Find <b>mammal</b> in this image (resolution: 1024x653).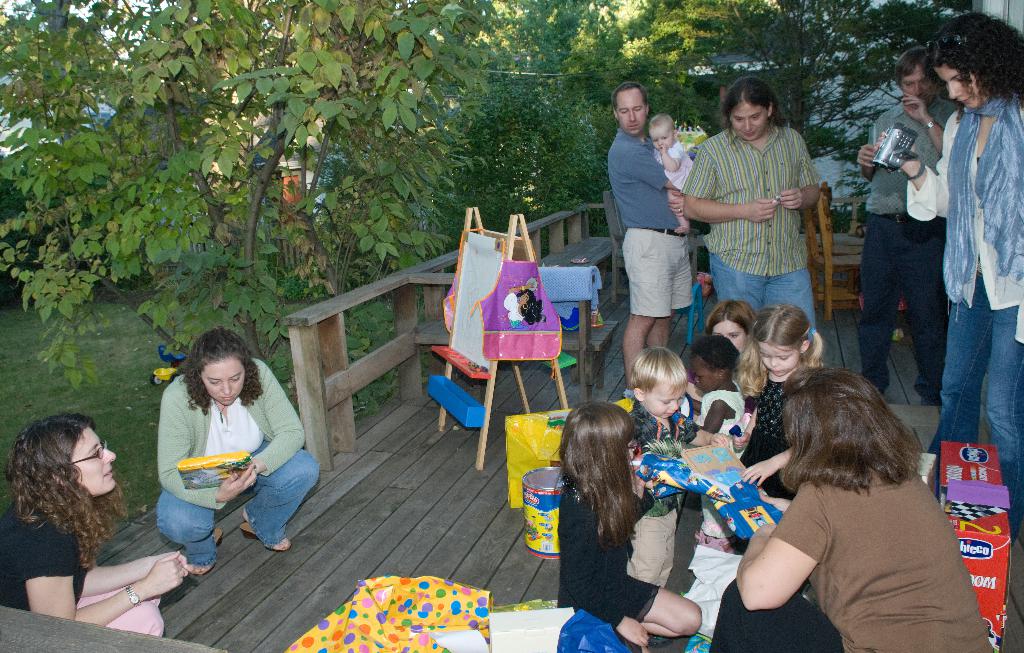
<bbox>625, 345, 732, 570</bbox>.
